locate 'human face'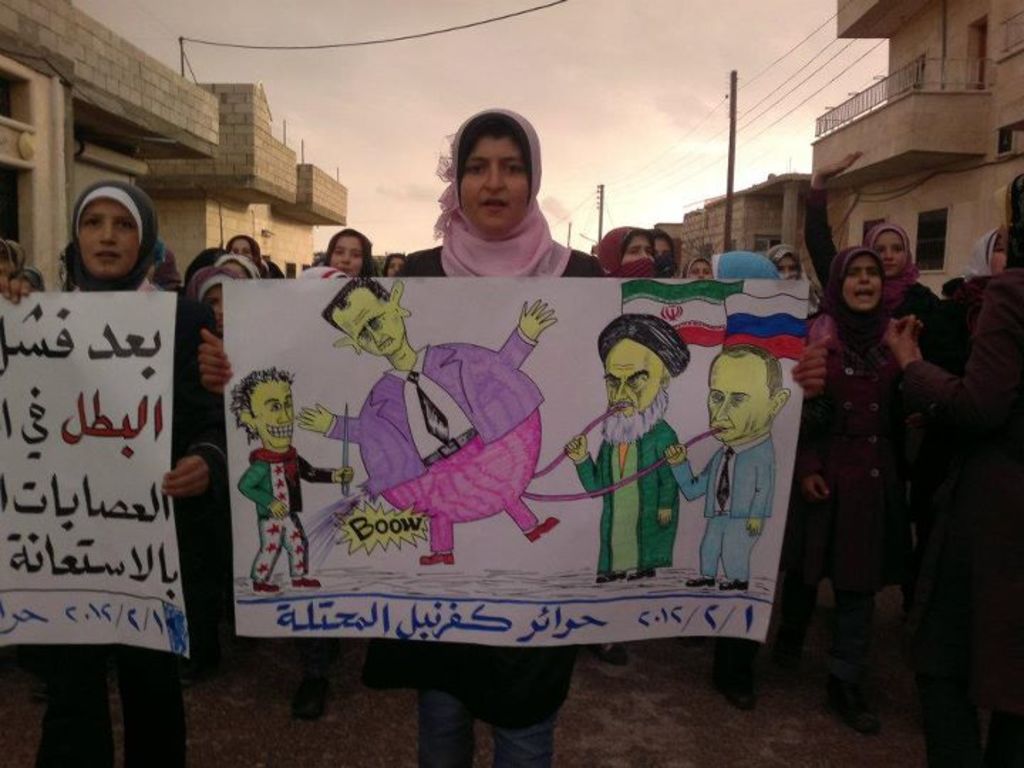
(619, 229, 654, 263)
